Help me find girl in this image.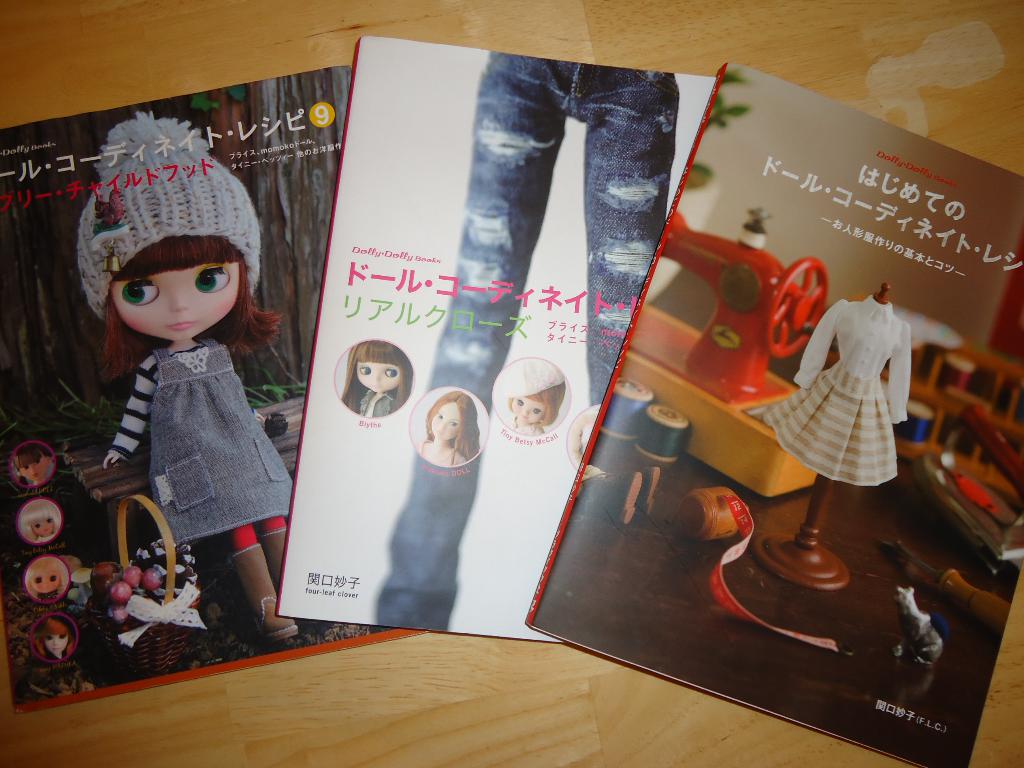
Found it: region(340, 342, 414, 419).
